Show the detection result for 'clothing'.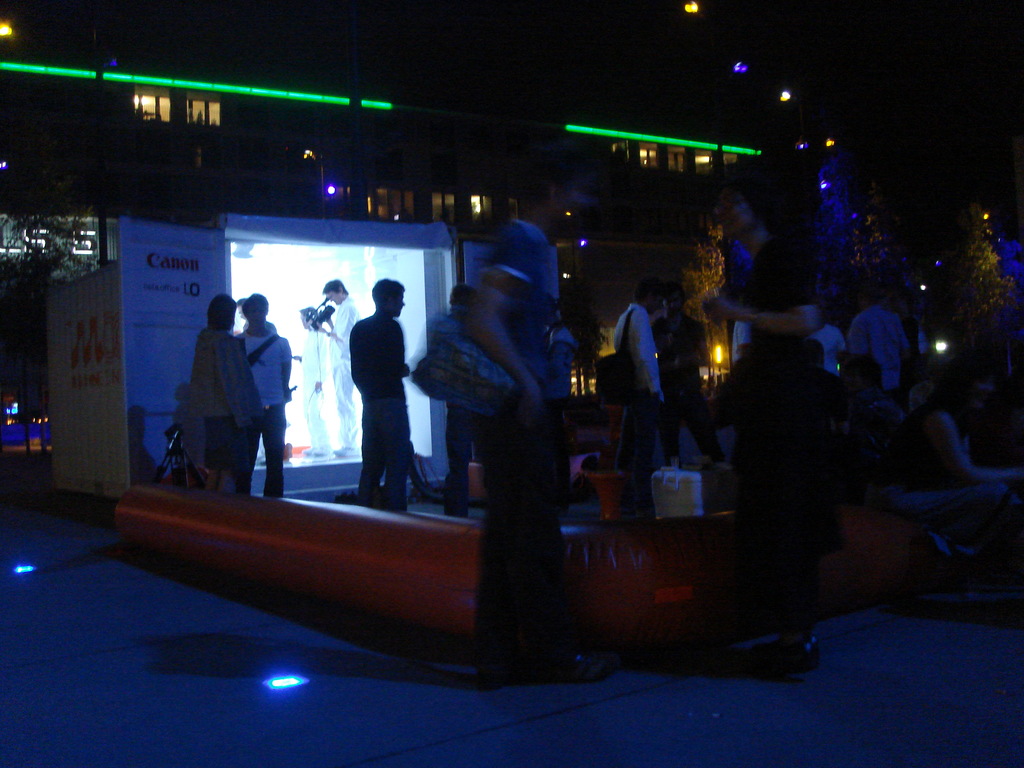
547 325 573 434.
